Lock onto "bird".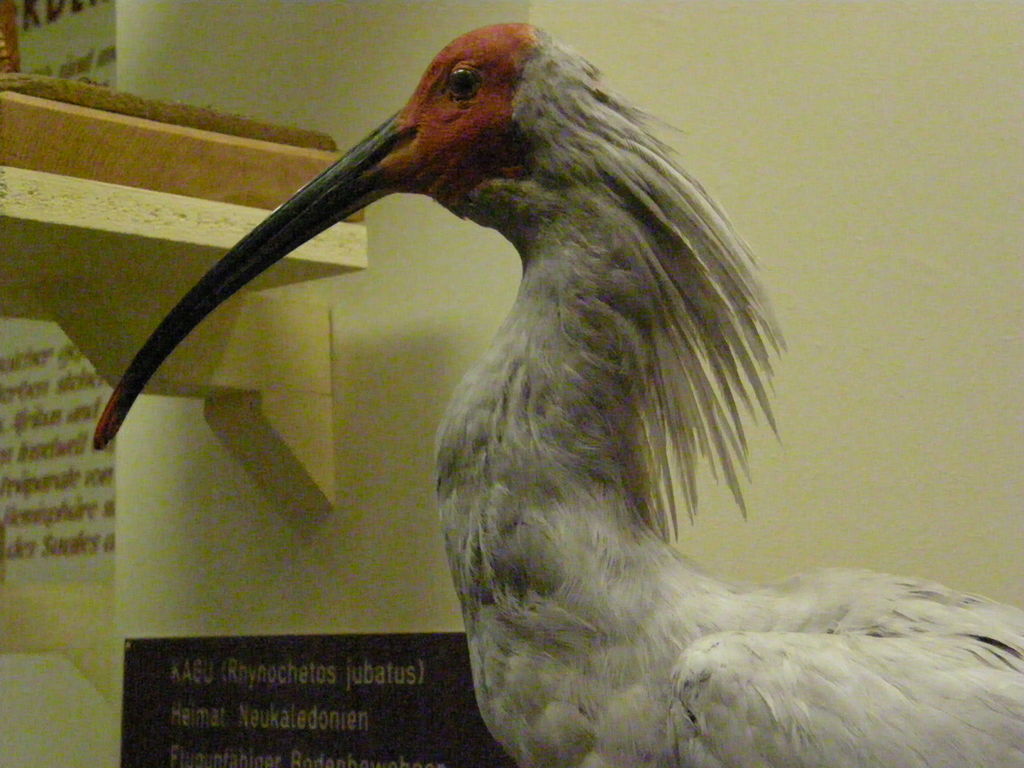
Locked: <box>61,31,996,762</box>.
